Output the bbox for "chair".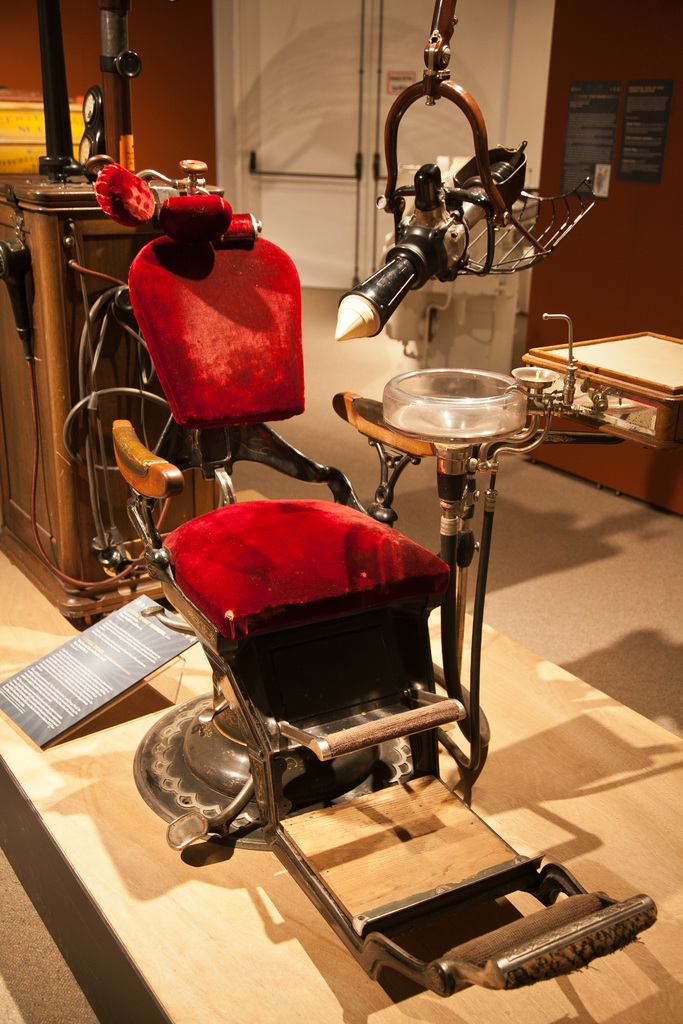
bbox=[110, 294, 566, 974].
